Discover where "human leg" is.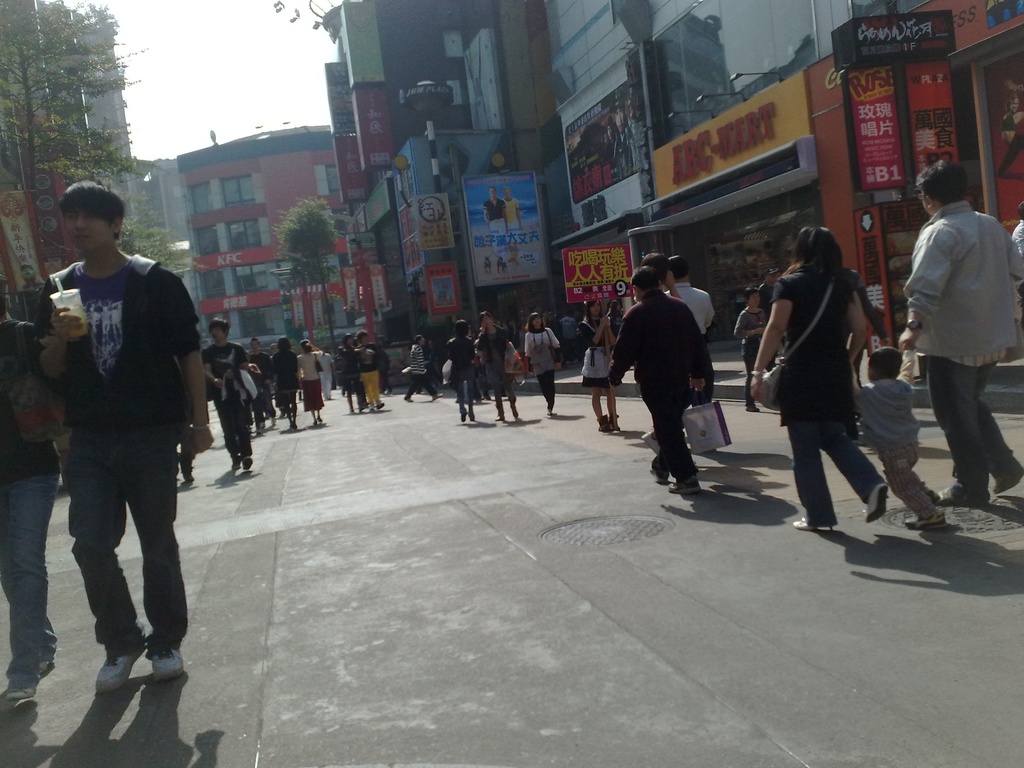
Discovered at {"x1": 506, "y1": 389, "x2": 525, "y2": 420}.
